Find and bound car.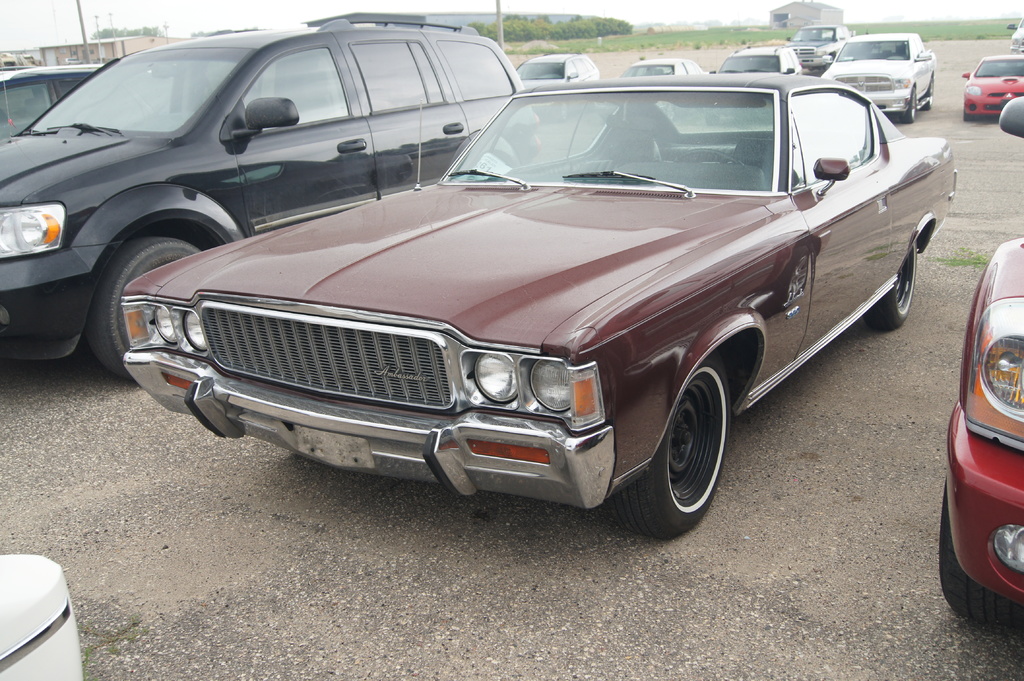
Bound: left=718, top=47, right=807, bottom=78.
